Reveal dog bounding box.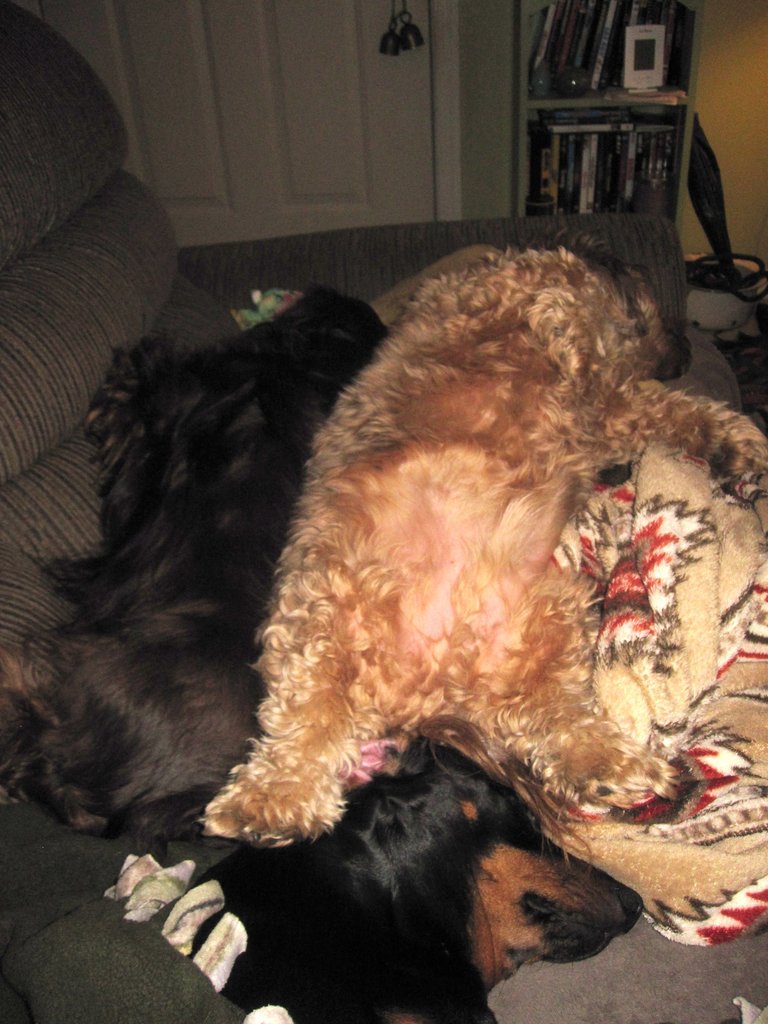
Revealed: x1=0 y1=280 x2=642 y2=1023.
